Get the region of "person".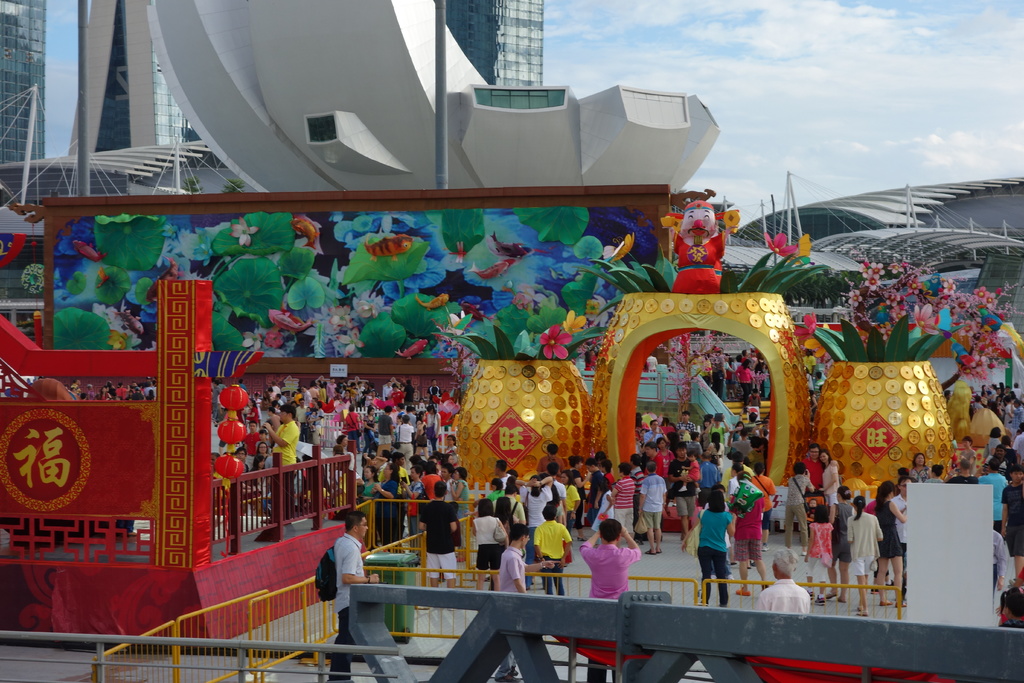
left=812, top=445, right=841, bottom=538.
